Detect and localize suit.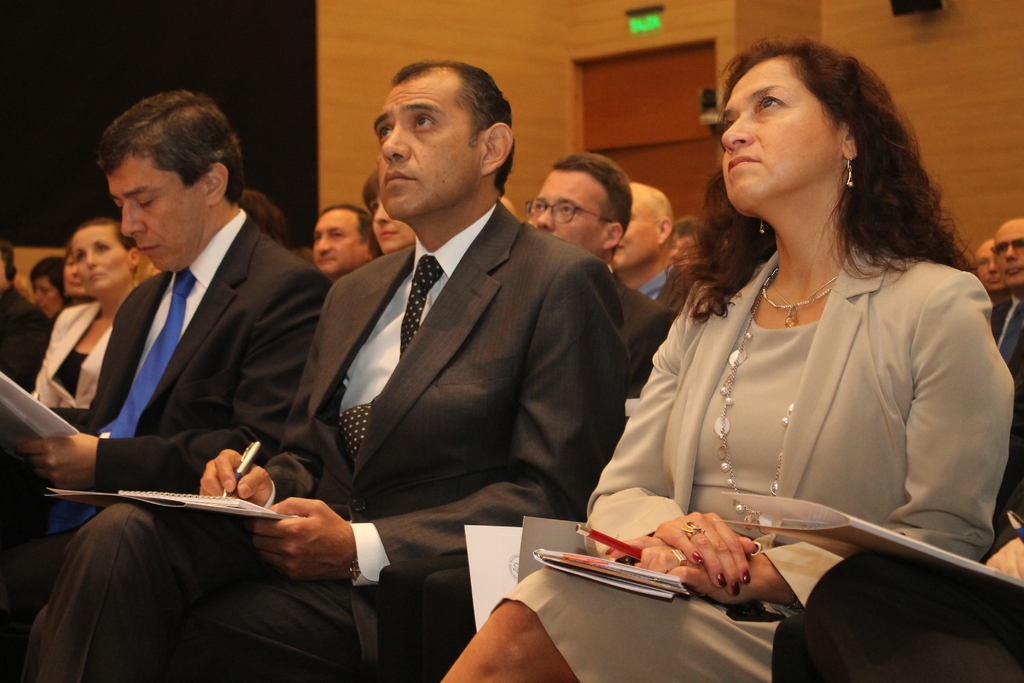
Localized at box(584, 243, 1016, 629).
